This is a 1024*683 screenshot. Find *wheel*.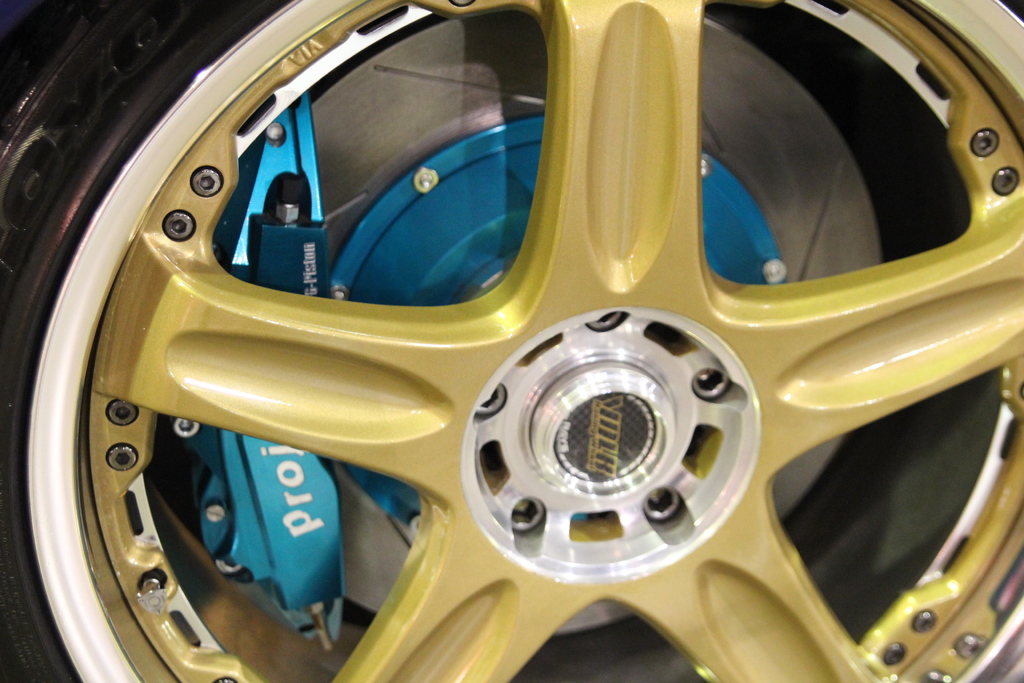
Bounding box: pyautogui.locateOnScreen(0, 0, 1023, 682).
